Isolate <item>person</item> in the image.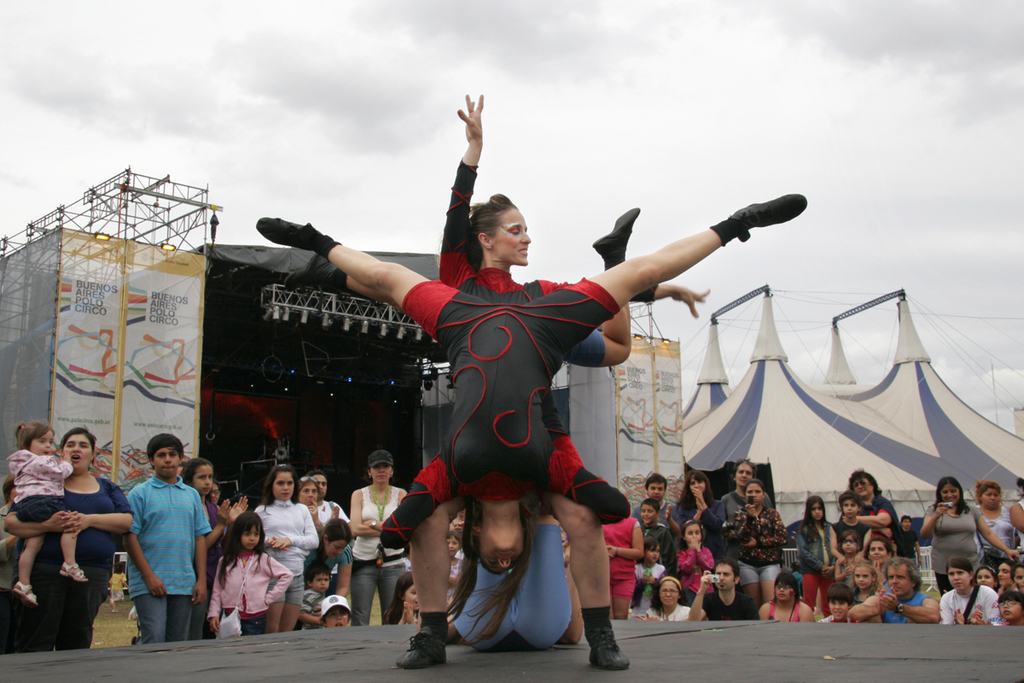
Isolated region: <box>300,511,360,595</box>.
